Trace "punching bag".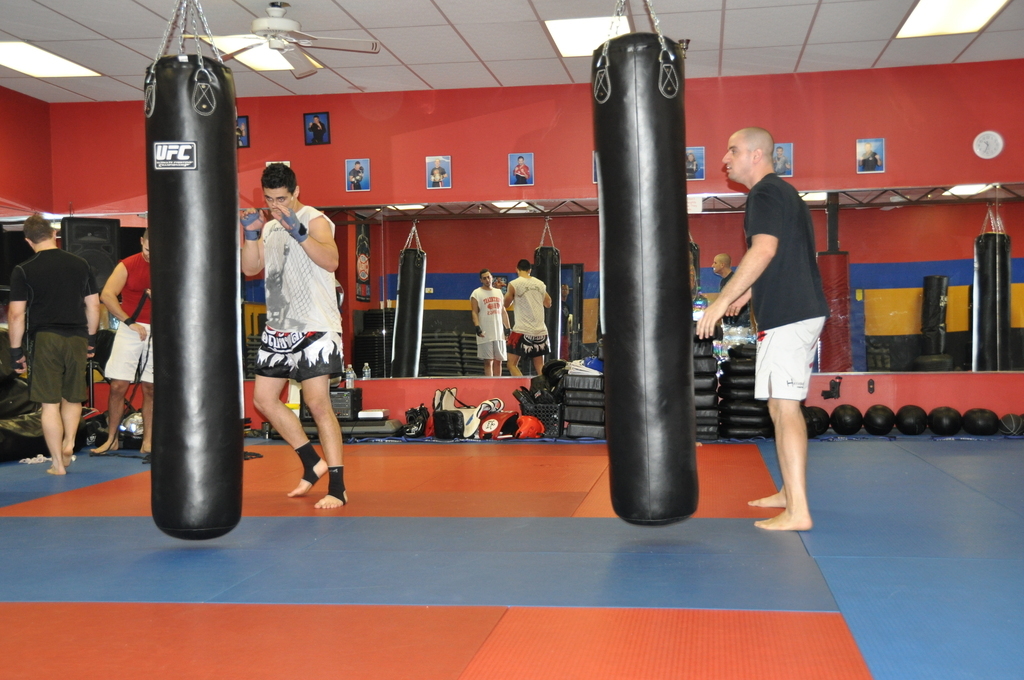
Traced to <bbox>922, 274, 950, 355</bbox>.
